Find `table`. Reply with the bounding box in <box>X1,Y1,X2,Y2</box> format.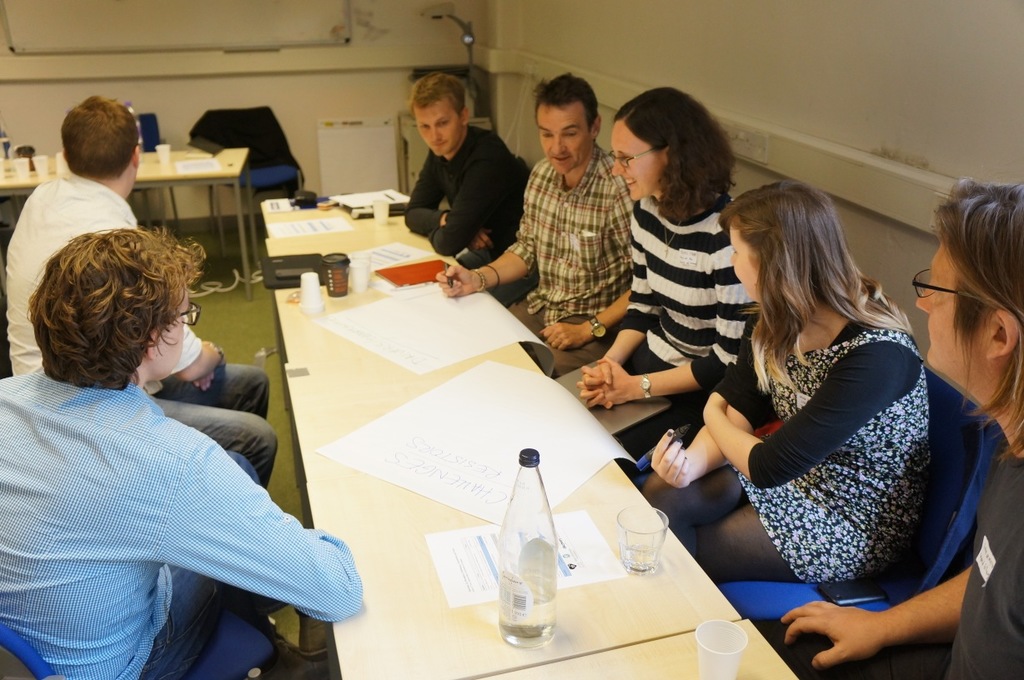
<box>486,612,805,679</box>.
